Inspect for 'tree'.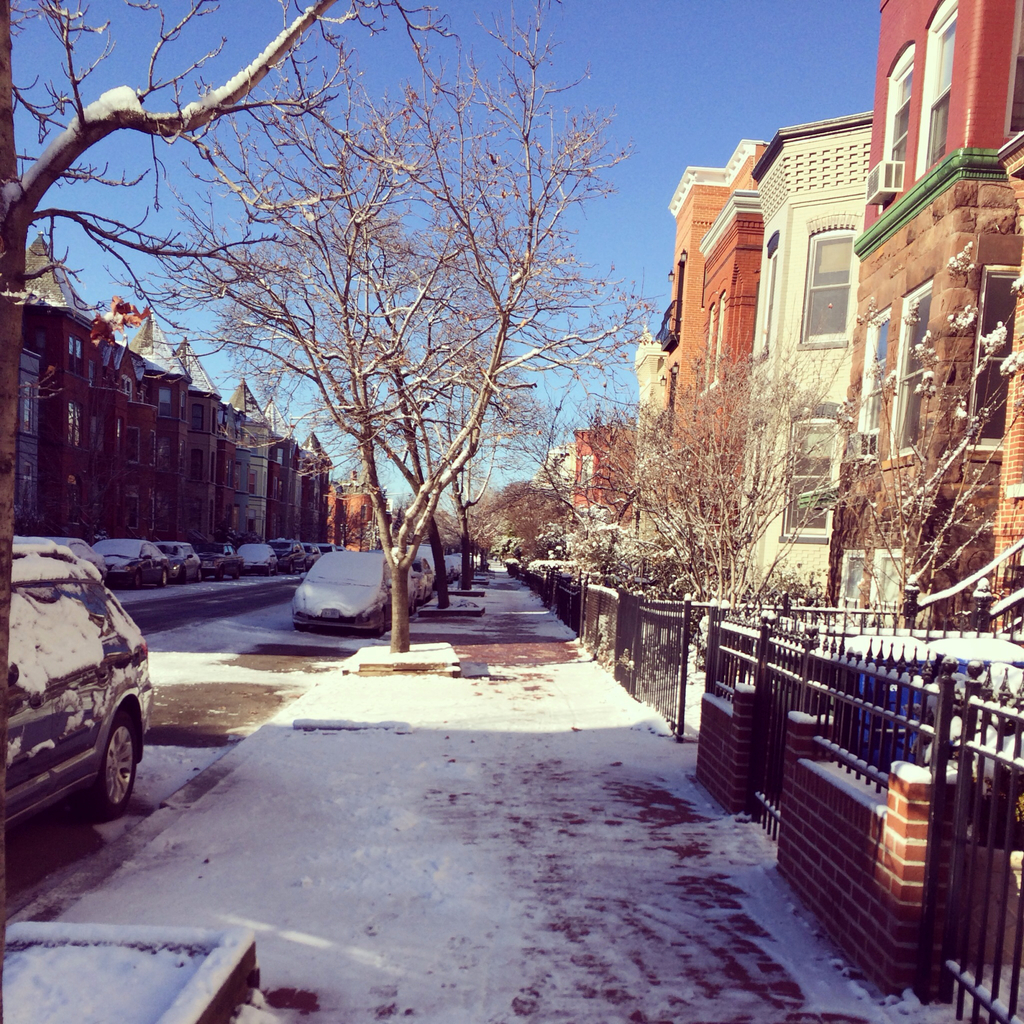
Inspection: rect(399, 216, 601, 611).
